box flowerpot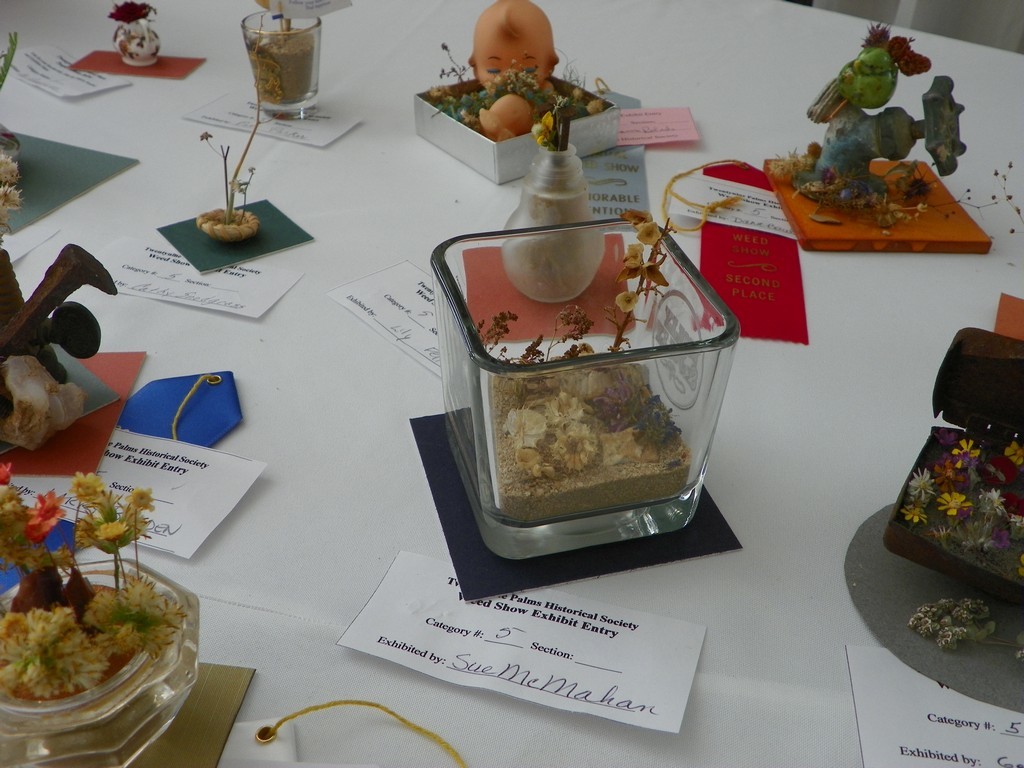
region(239, 6, 323, 124)
